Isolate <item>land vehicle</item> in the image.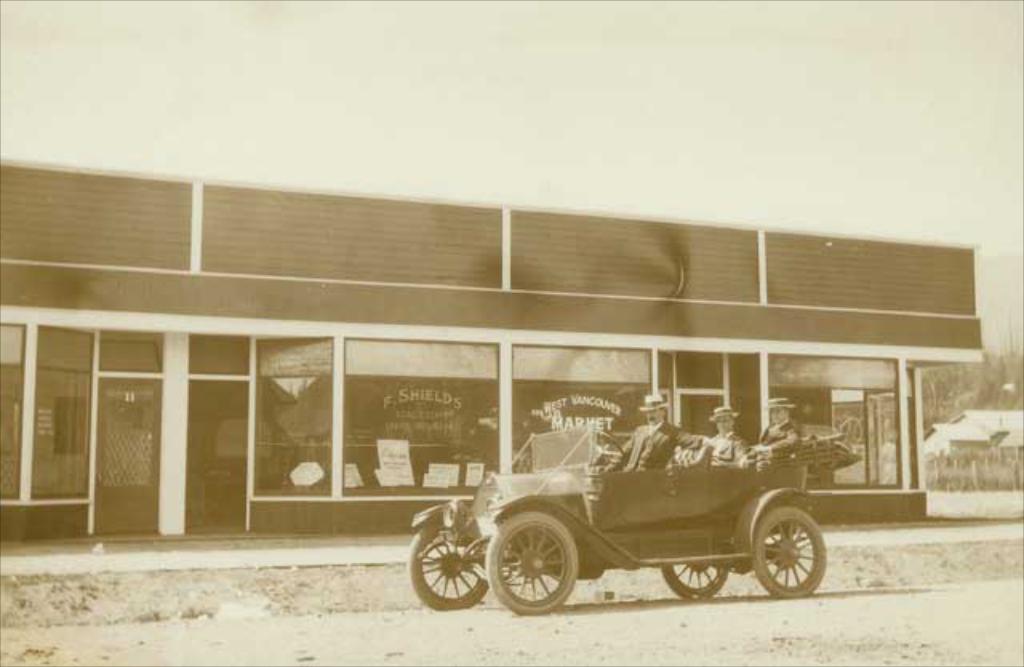
Isolated region: <bbox>408, 424, 862, 613</bbox>.
